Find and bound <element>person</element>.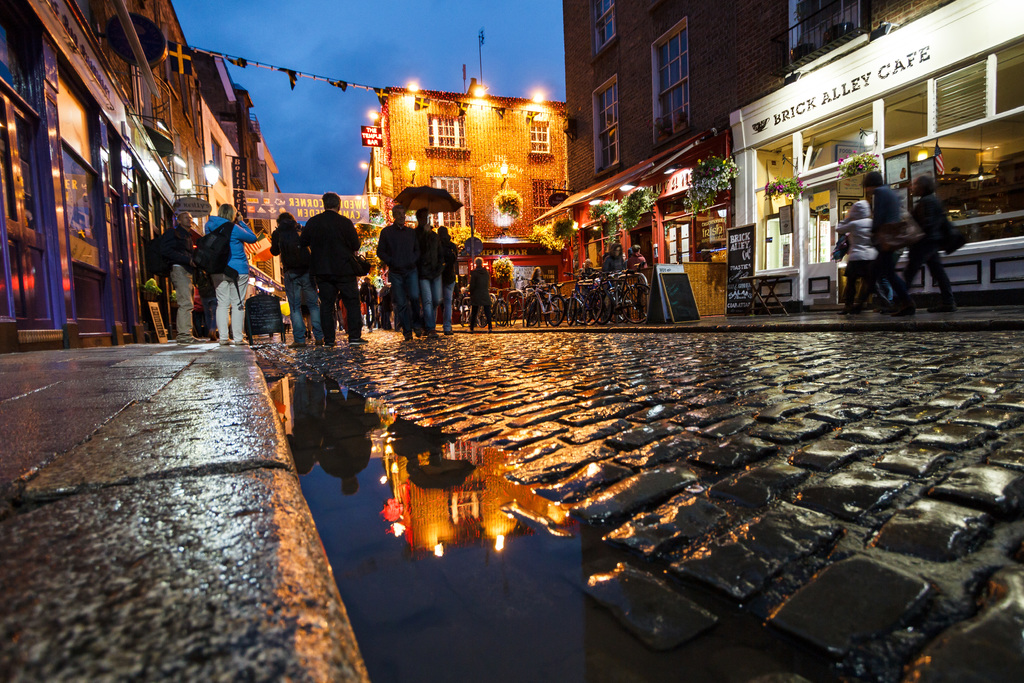
Bound: box=[264, 210, 324, 350].
